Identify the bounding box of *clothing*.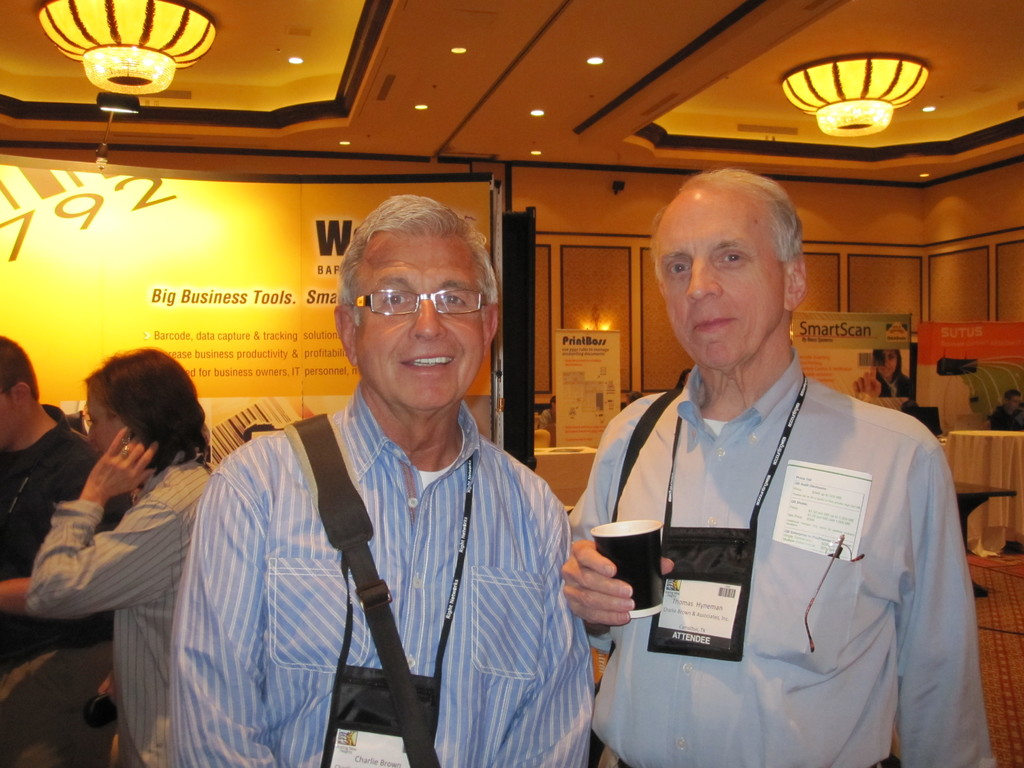
{"x1": 24, "y1": 447, "x2": 222, "y2": 767}.
